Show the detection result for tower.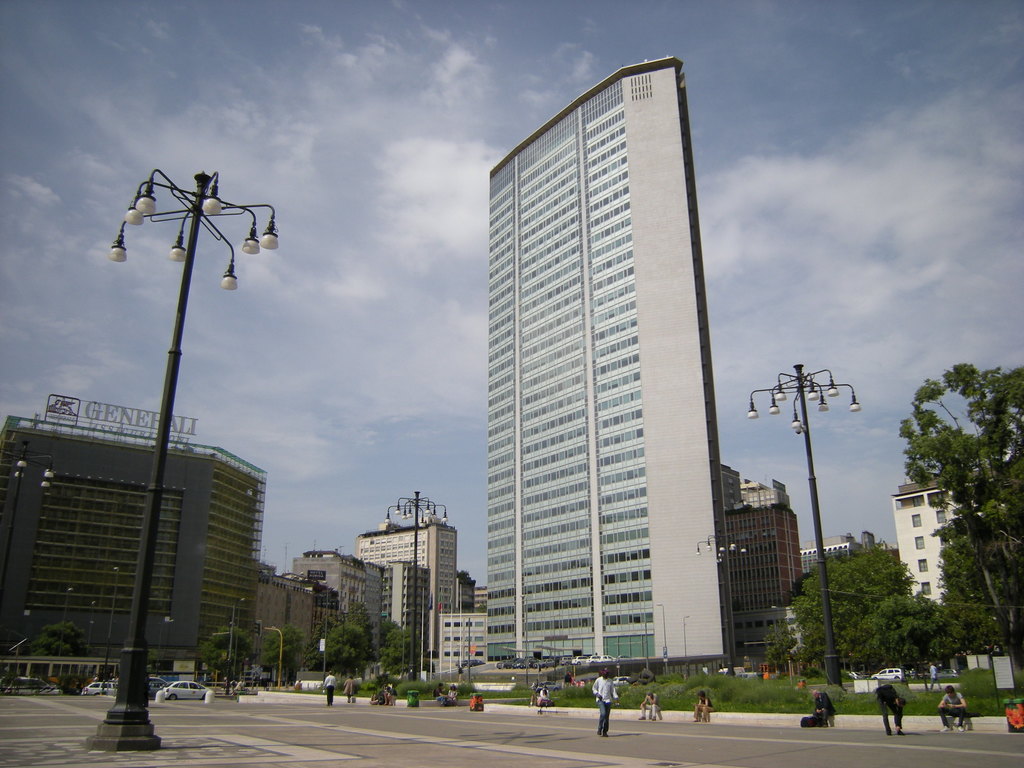
locate(436, 609, 484, 679).
